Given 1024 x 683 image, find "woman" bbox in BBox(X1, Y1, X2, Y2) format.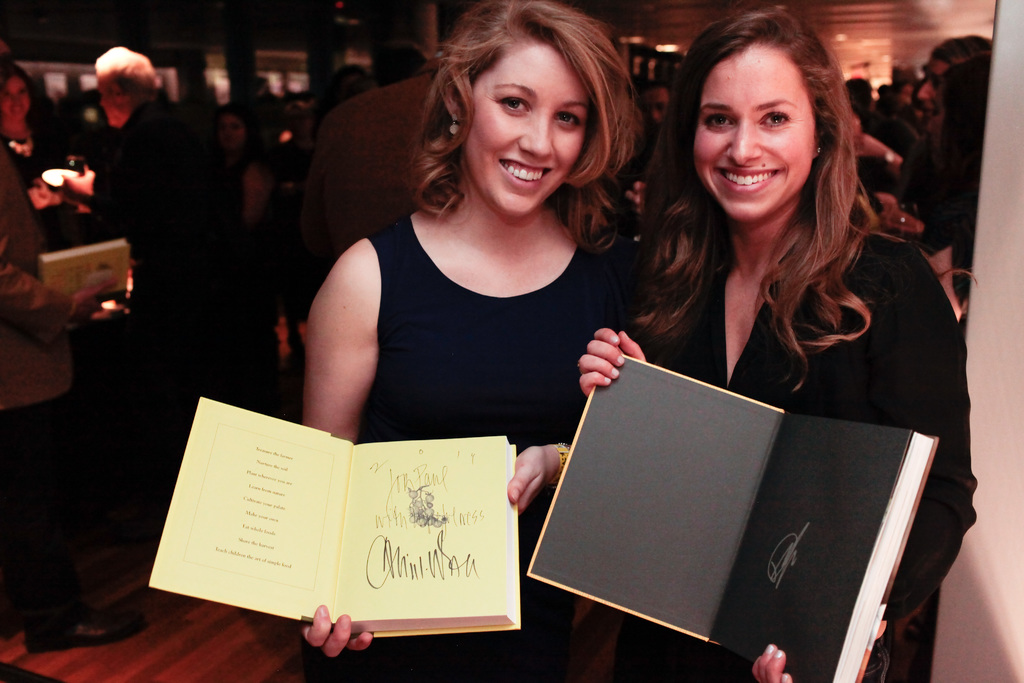
BBox(0, 64, 54, 206).
